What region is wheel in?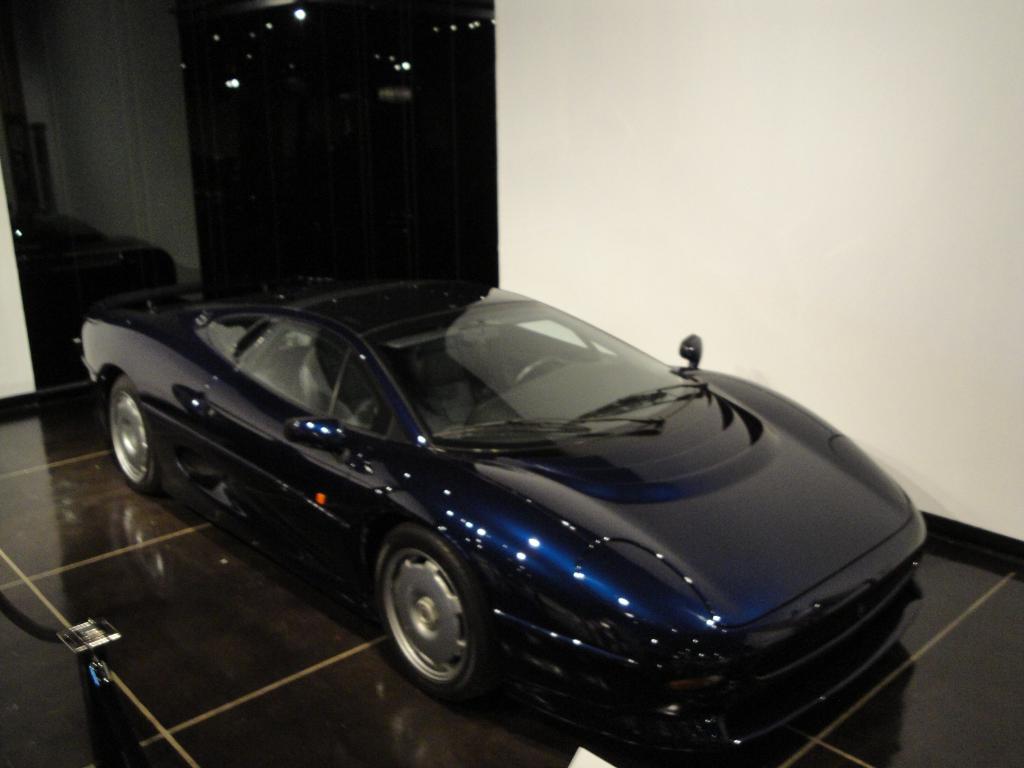
detection(358, 525, 488, 699).
